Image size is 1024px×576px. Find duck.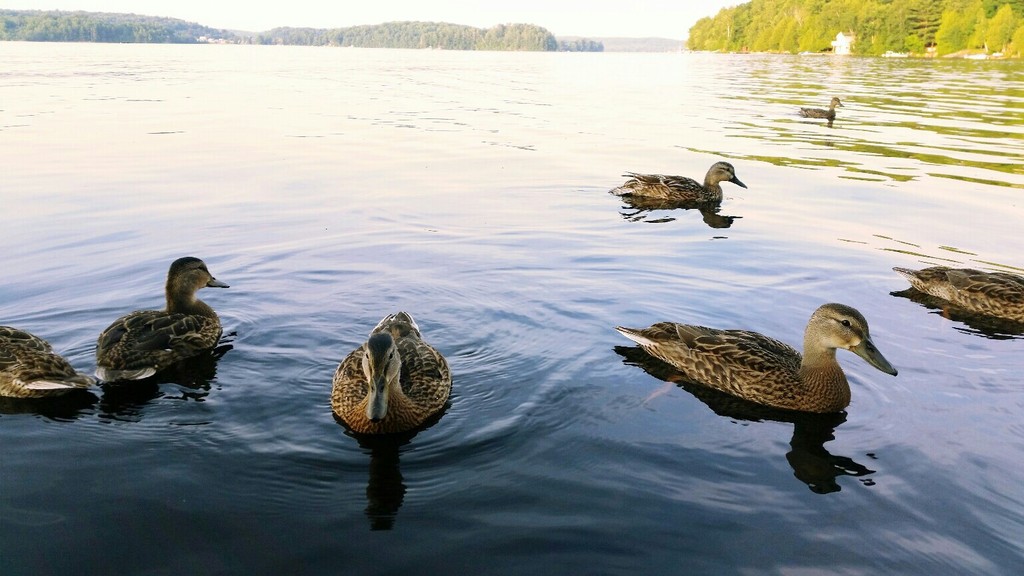
left=872, top=262, right=1023, bottom=338.
